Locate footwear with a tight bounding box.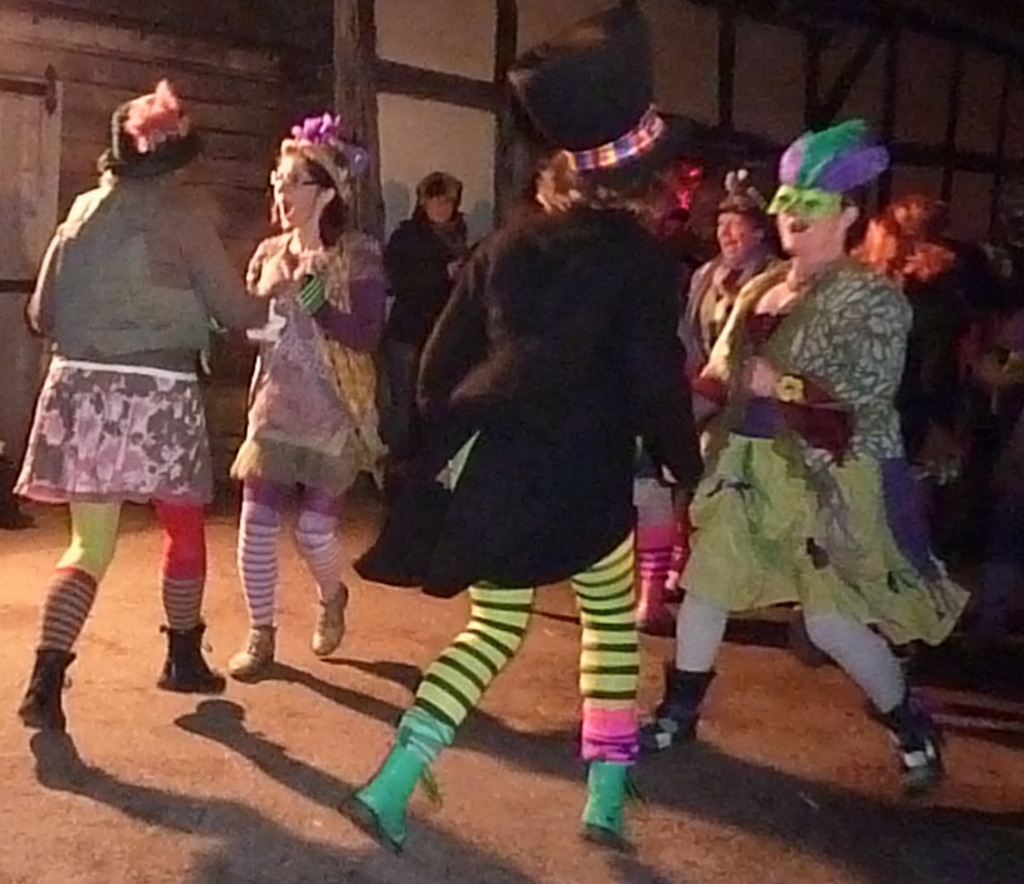
<region>641, 664, 721, 750</region>.
